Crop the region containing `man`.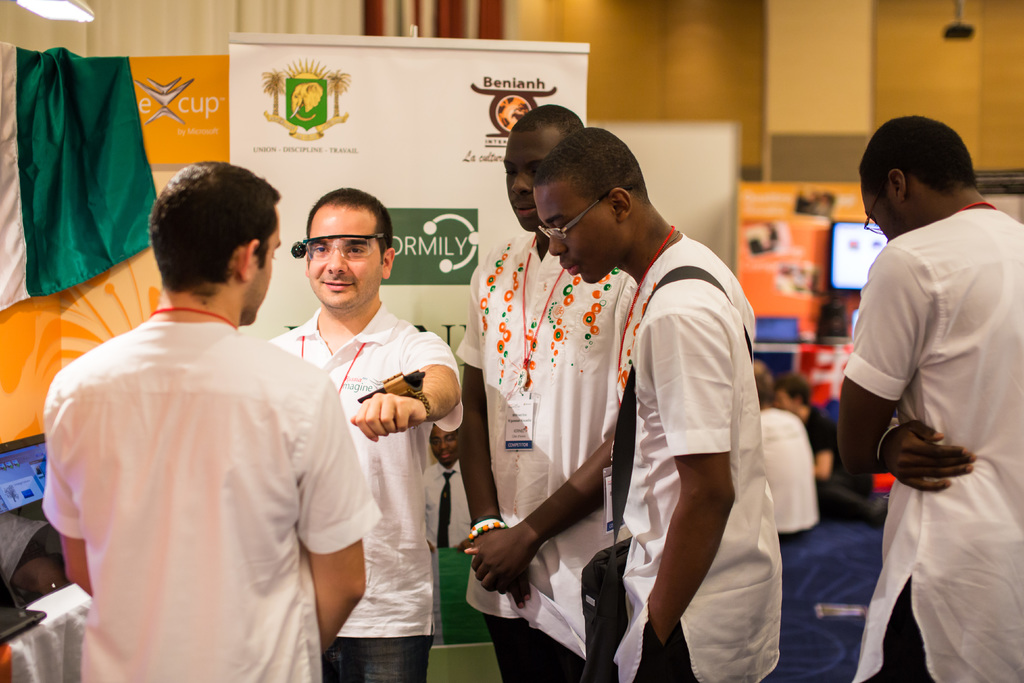
Crop region: [left=529, top=124, right=787, bottom=682].
